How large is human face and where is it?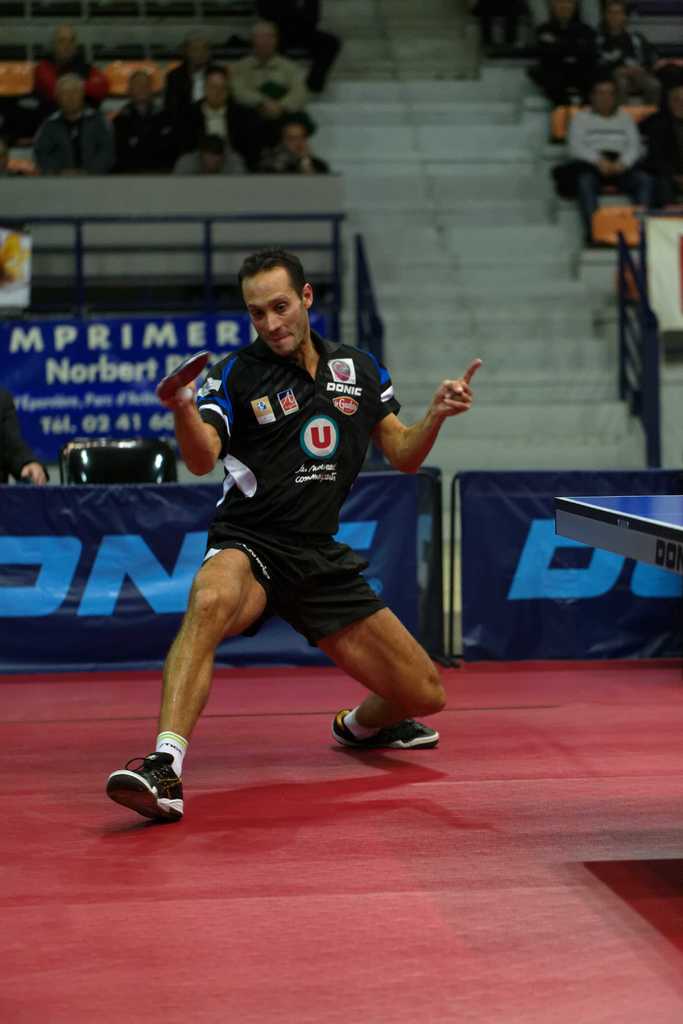
Bounding box: bbox(238, 264, 306, 358).
